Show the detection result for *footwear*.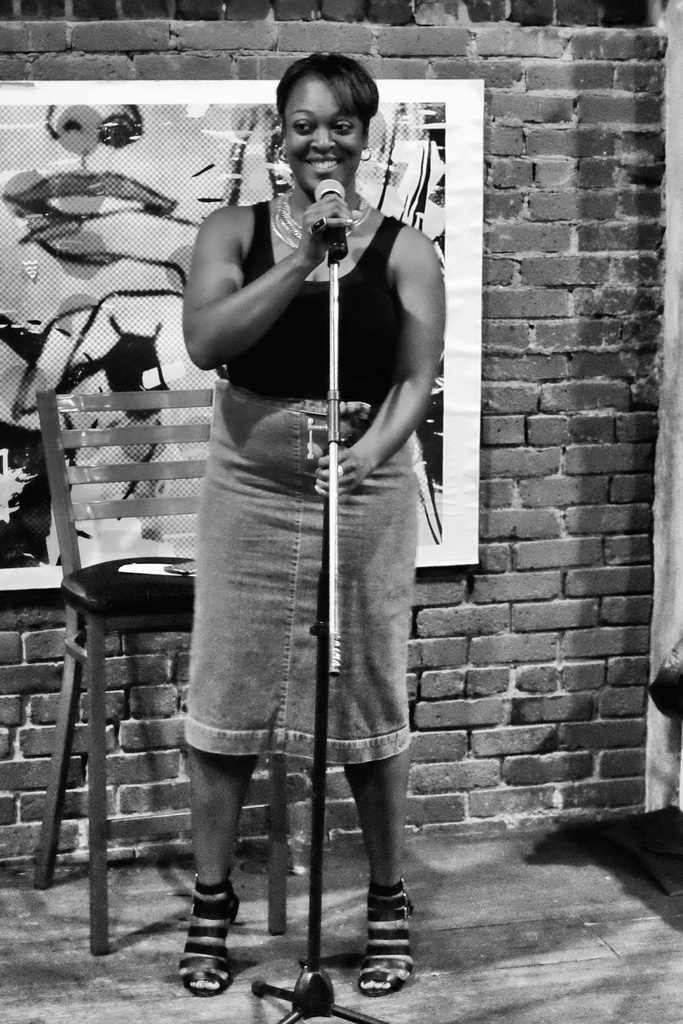
detection(360, 884, 425, 988).
